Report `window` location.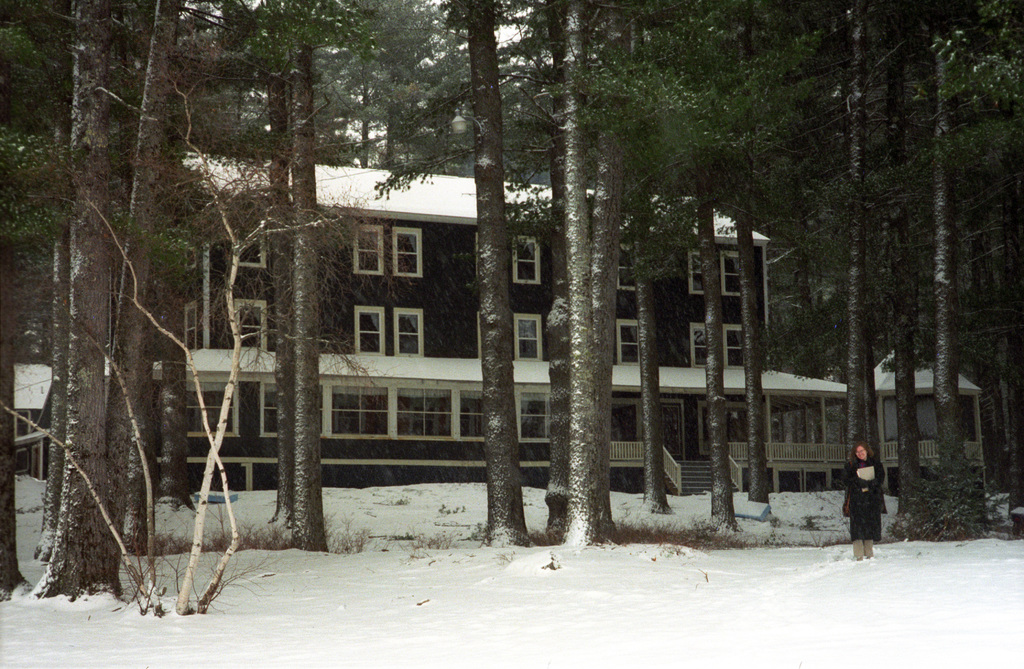
Report: [236,298,262,349].
